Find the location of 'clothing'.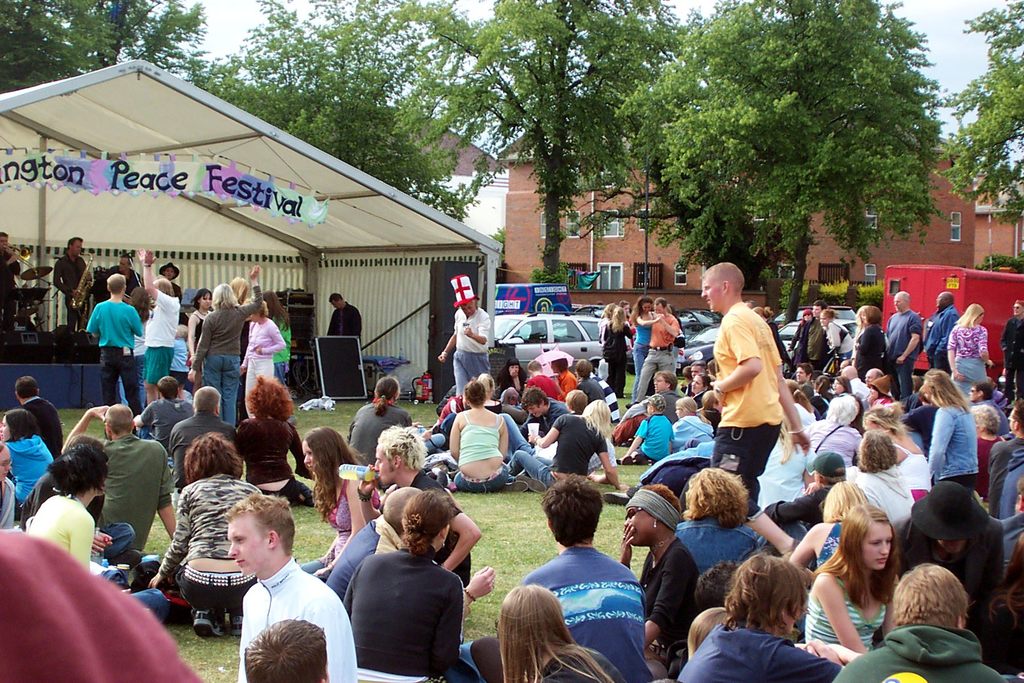
Location: x1=533 y1=435 x2=617 y2=473.
